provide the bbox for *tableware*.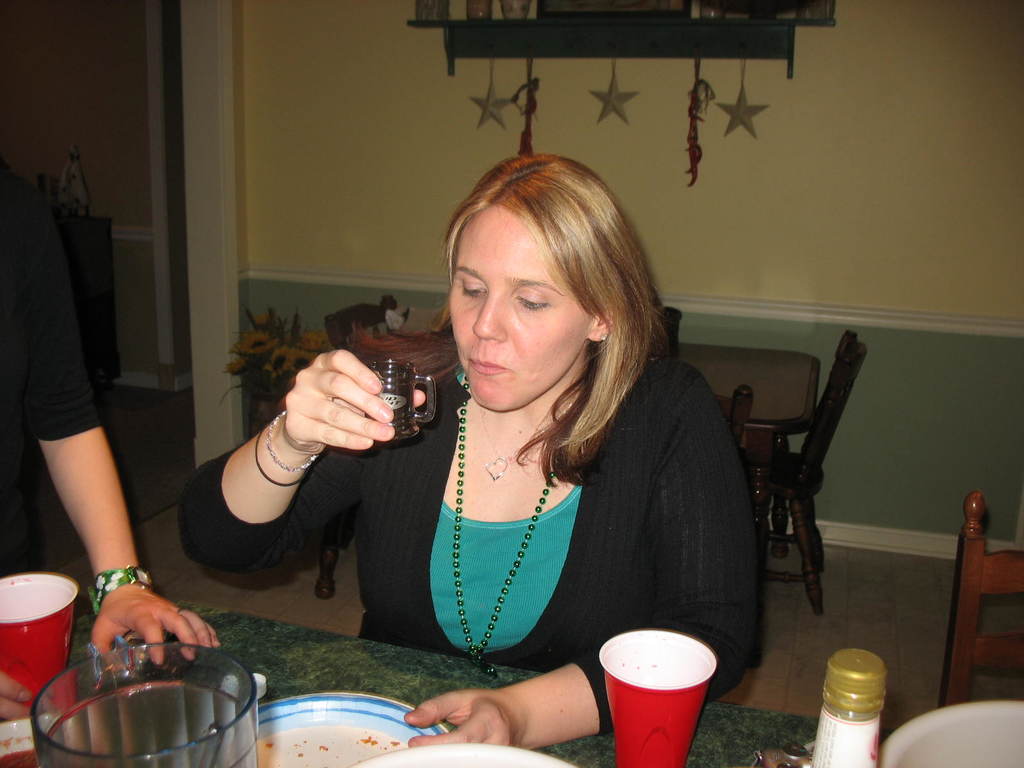
{"x1": 364, "y1": 355, "x2": 440, "y2": 445}.
